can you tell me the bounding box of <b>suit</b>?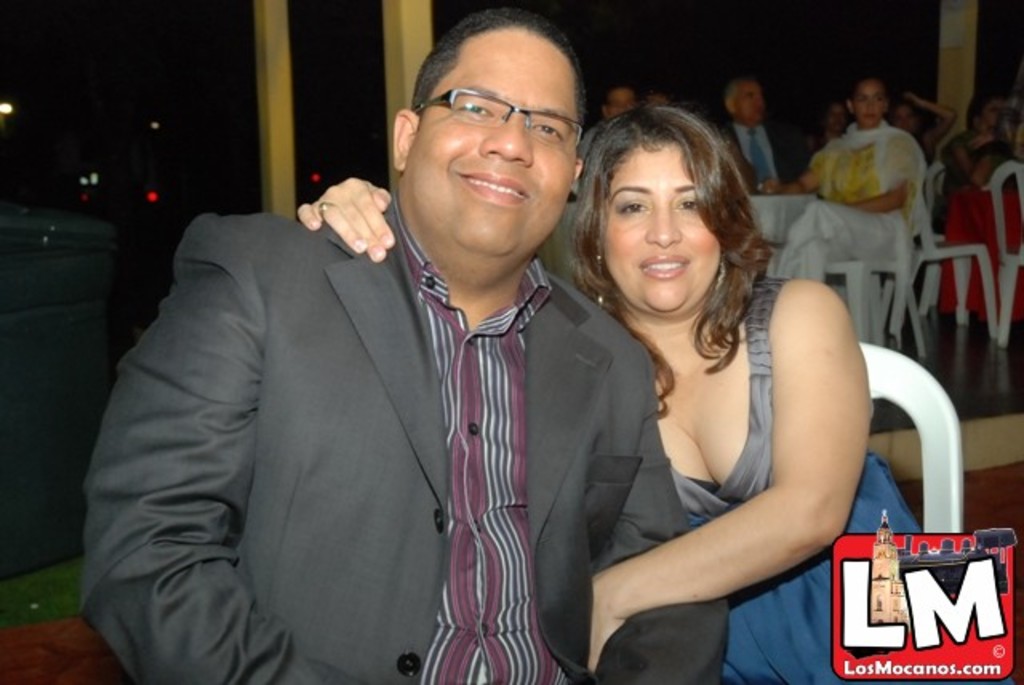
[80,205,726,683].
